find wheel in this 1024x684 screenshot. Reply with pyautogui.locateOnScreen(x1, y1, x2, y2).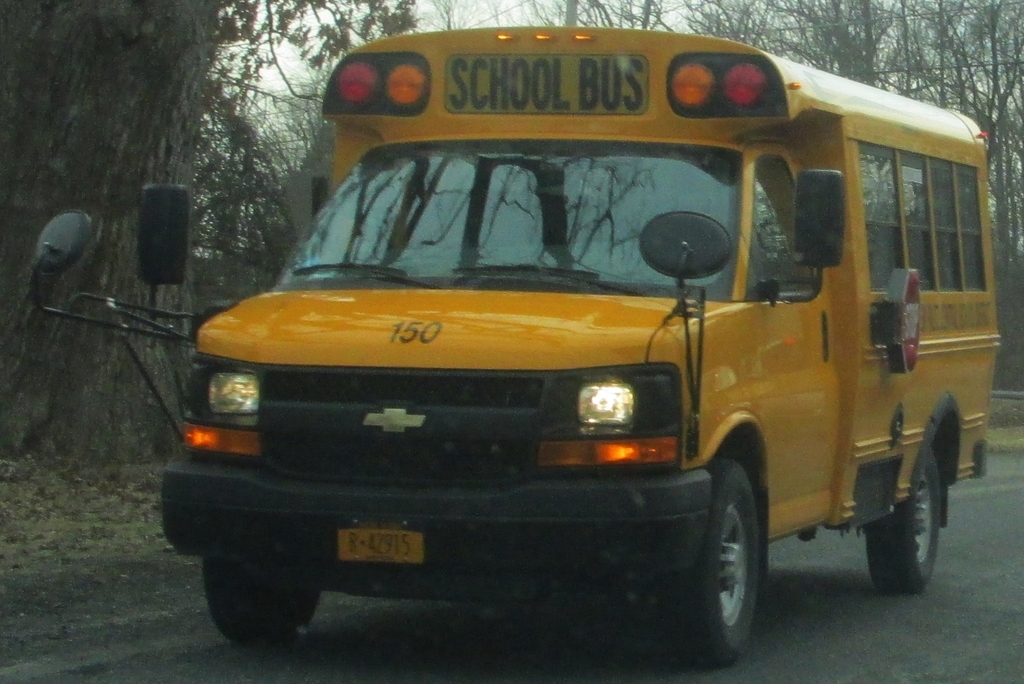
pyautogui.locateOnScreen(202, 558, 317, 641).
